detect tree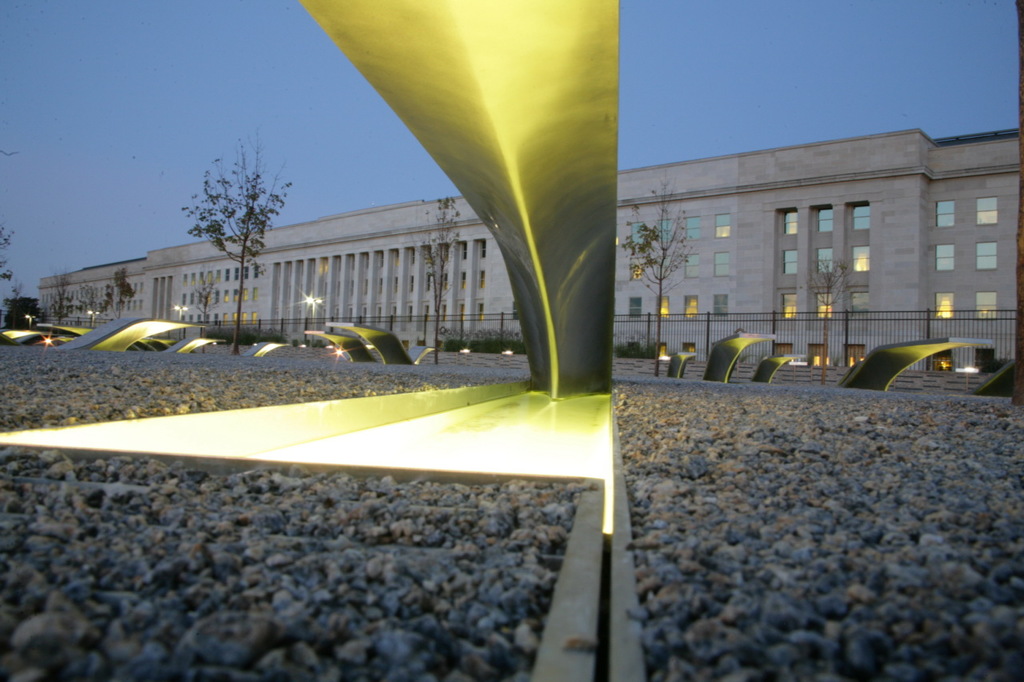
left=805, top=249, right=874, bottom=397
